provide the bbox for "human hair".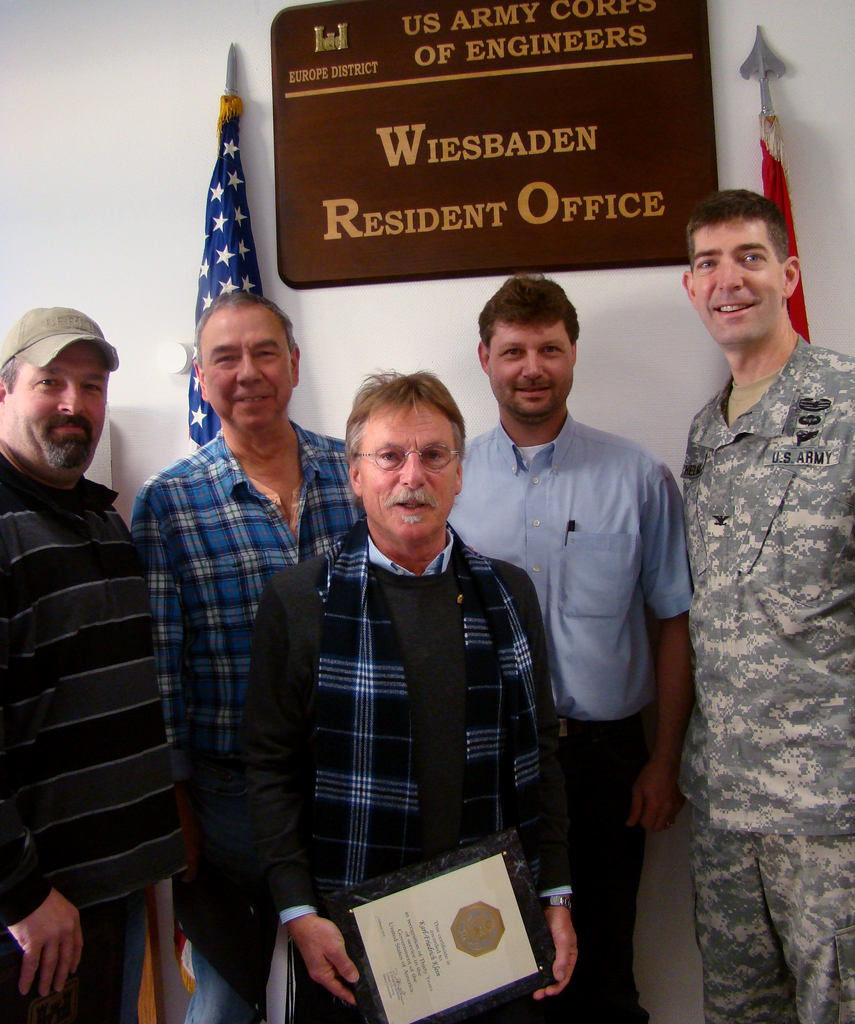
x1=196, y1=292, x2=296, y2=374.
